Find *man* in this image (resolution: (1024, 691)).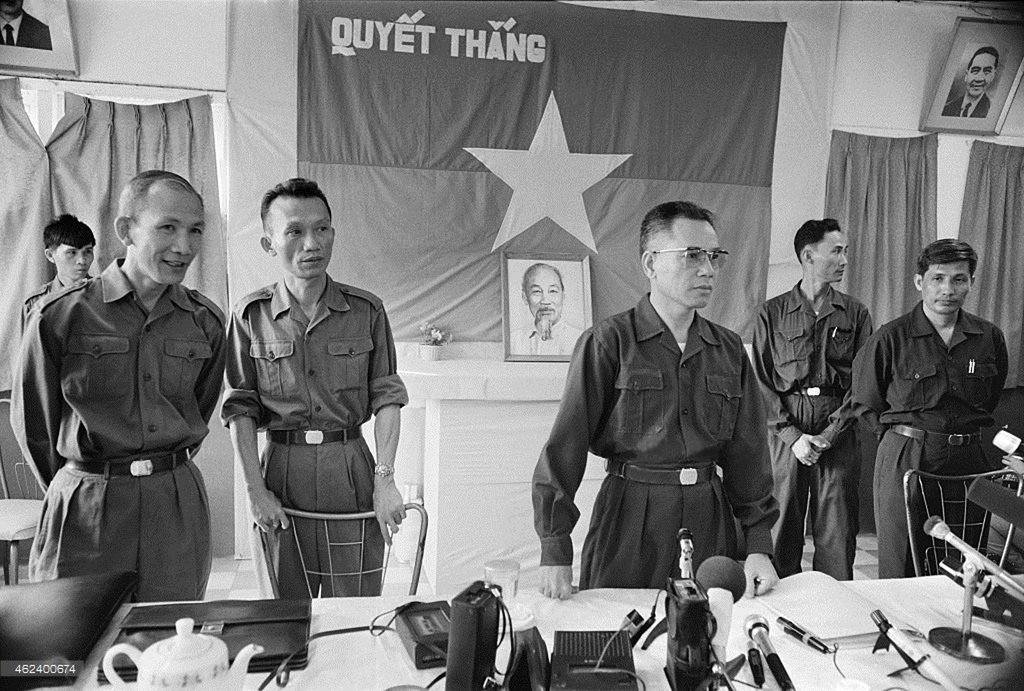
(850,238,1004,576).
